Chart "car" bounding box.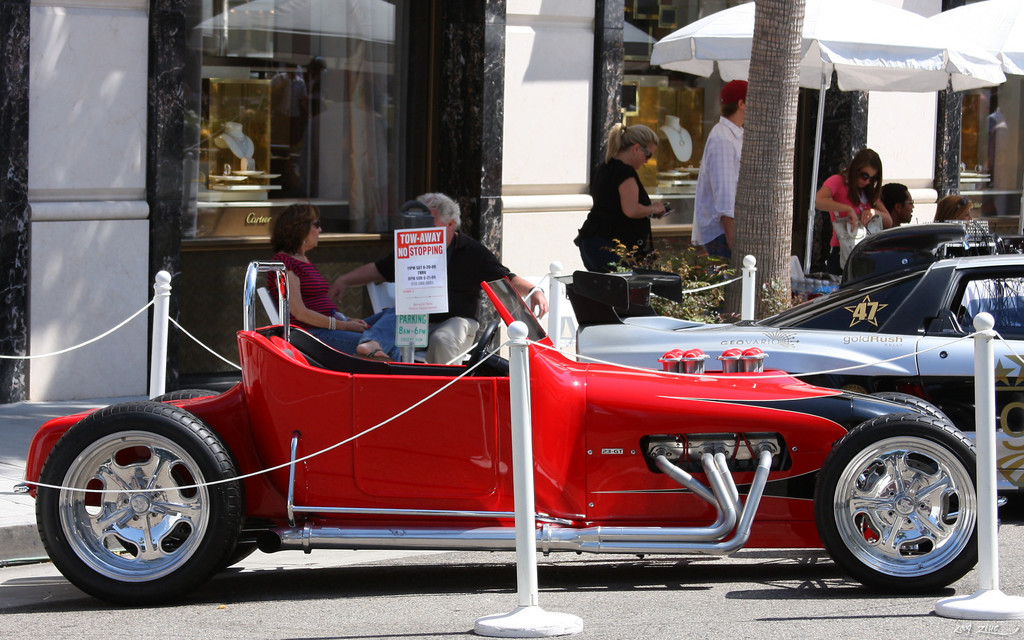
Charted: 10,259,988,603.
